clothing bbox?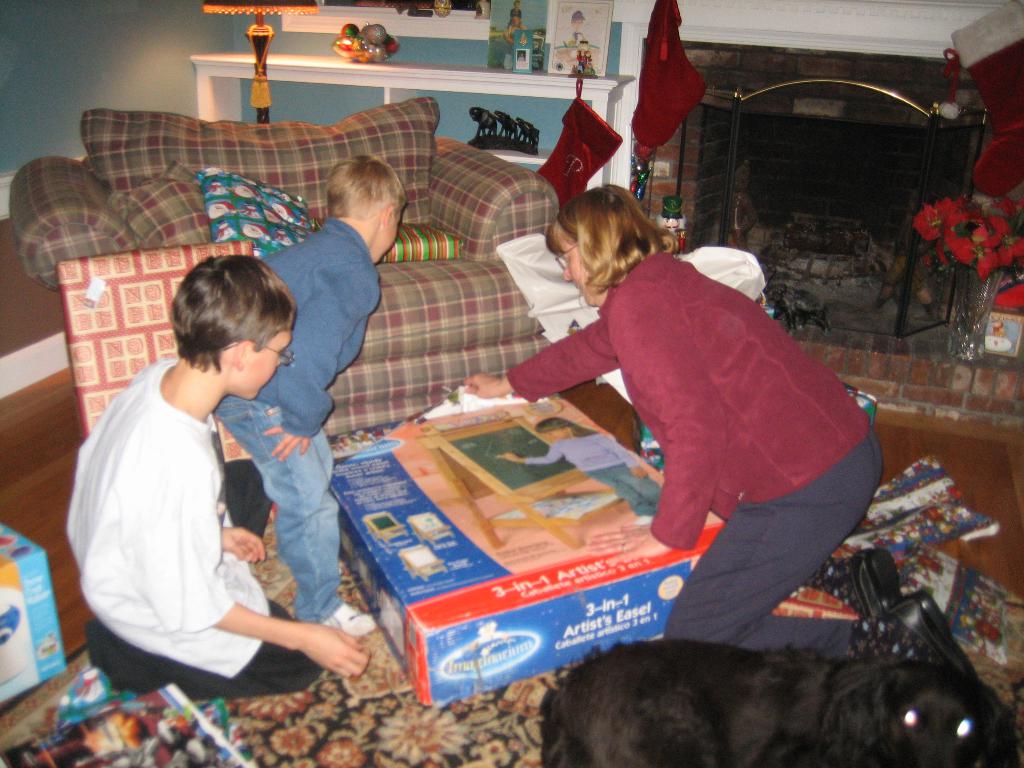
left=507, top=247, right=886, bottom=660
